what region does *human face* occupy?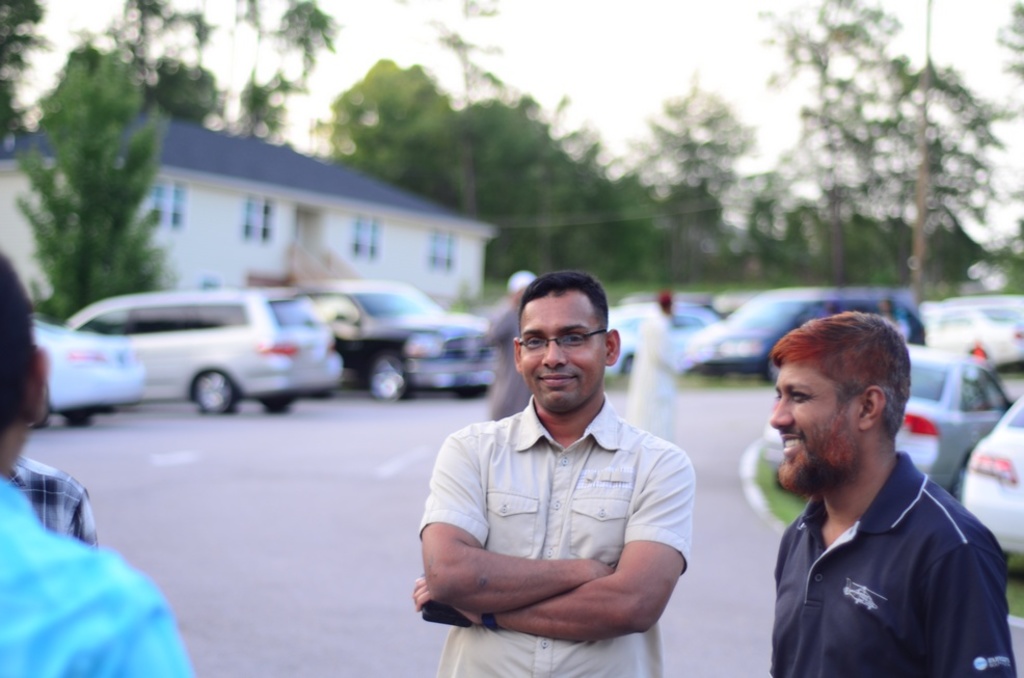
bbox=(767, 361, 864, 465).
